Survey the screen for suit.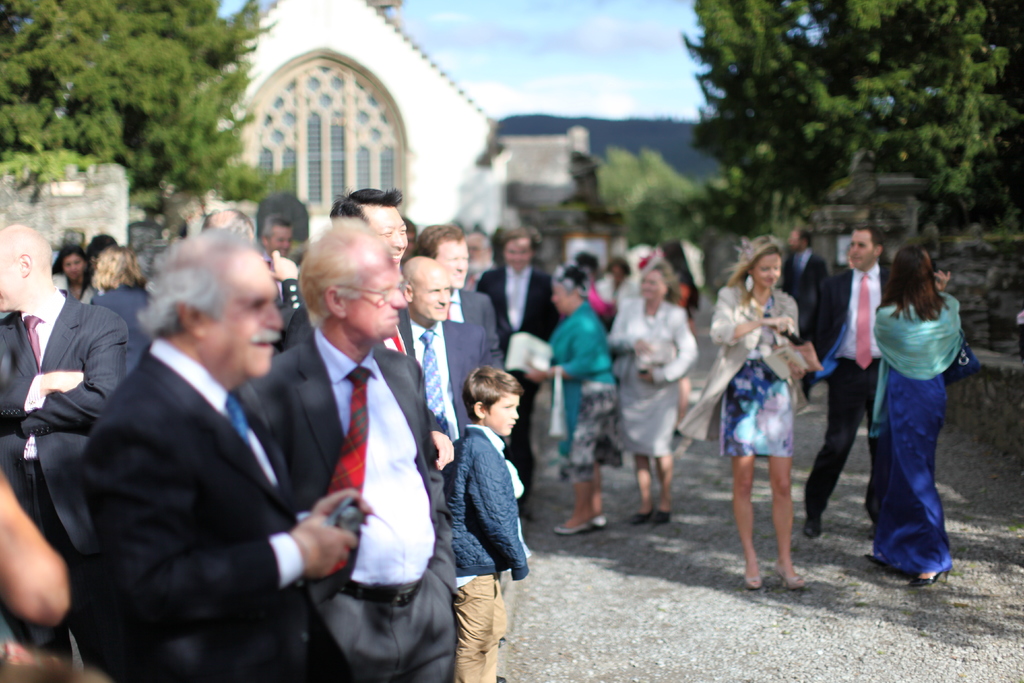
Survey found: region(83, 338, 313, 682).
